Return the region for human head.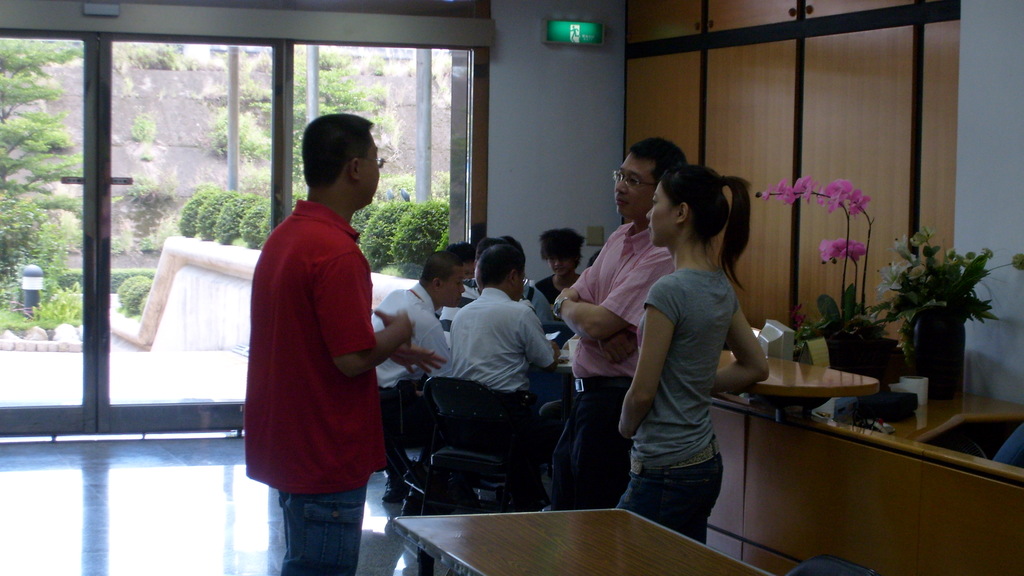
box=[422, 251, 467, 309].
